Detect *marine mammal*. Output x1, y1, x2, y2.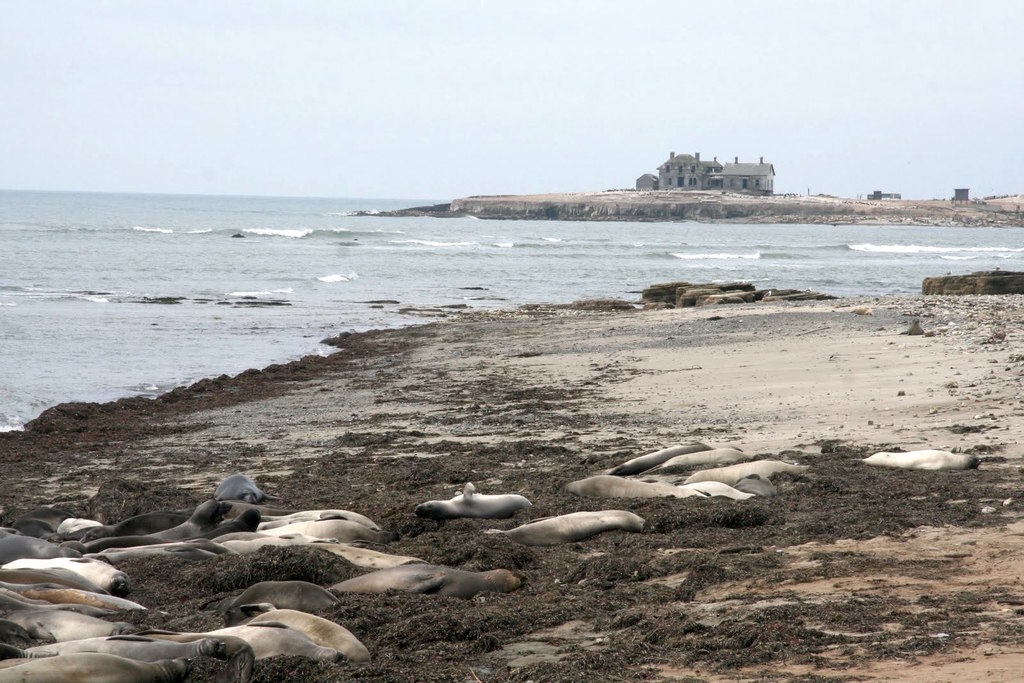
490, 507, 647, 546.
